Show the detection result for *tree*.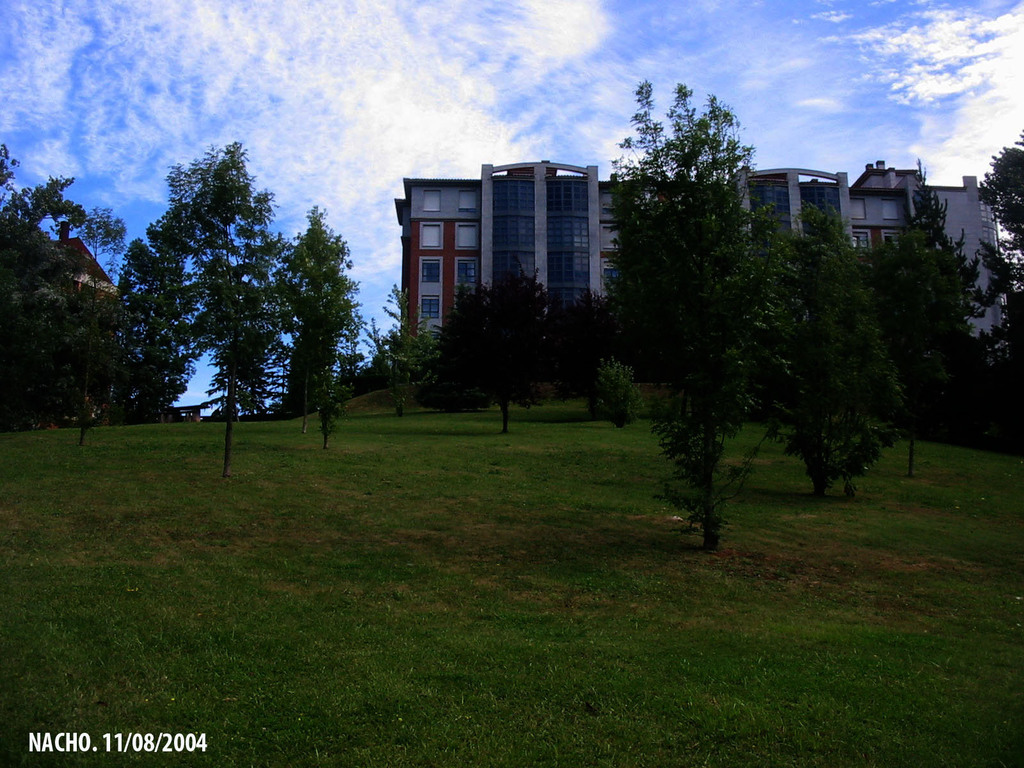
locate(377, 257, 598, 426).
